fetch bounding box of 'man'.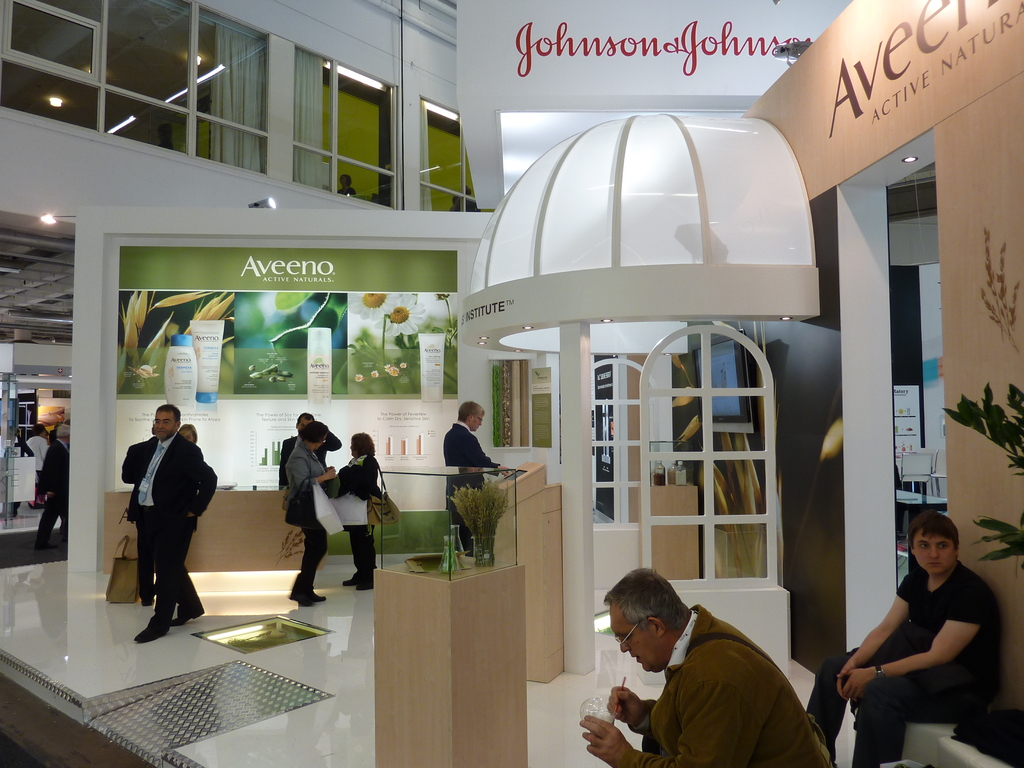
Bbox: (591,570,846,767).
